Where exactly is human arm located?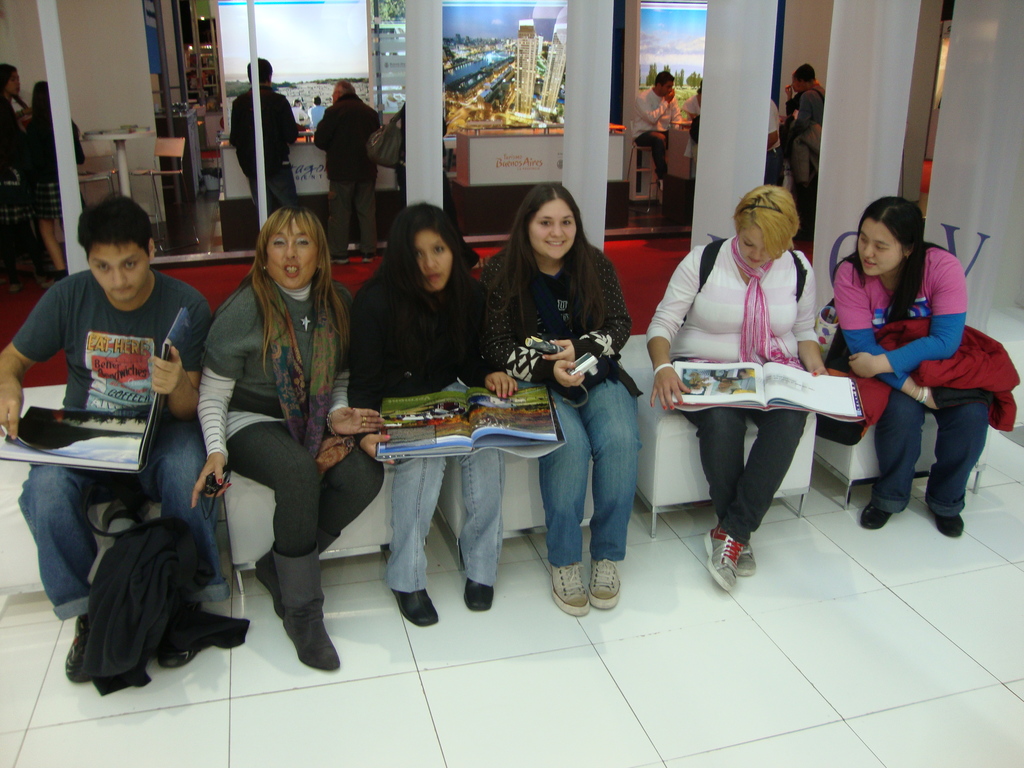
Its bounding box is x1=845 y1=254 x2=967 y2=380.
